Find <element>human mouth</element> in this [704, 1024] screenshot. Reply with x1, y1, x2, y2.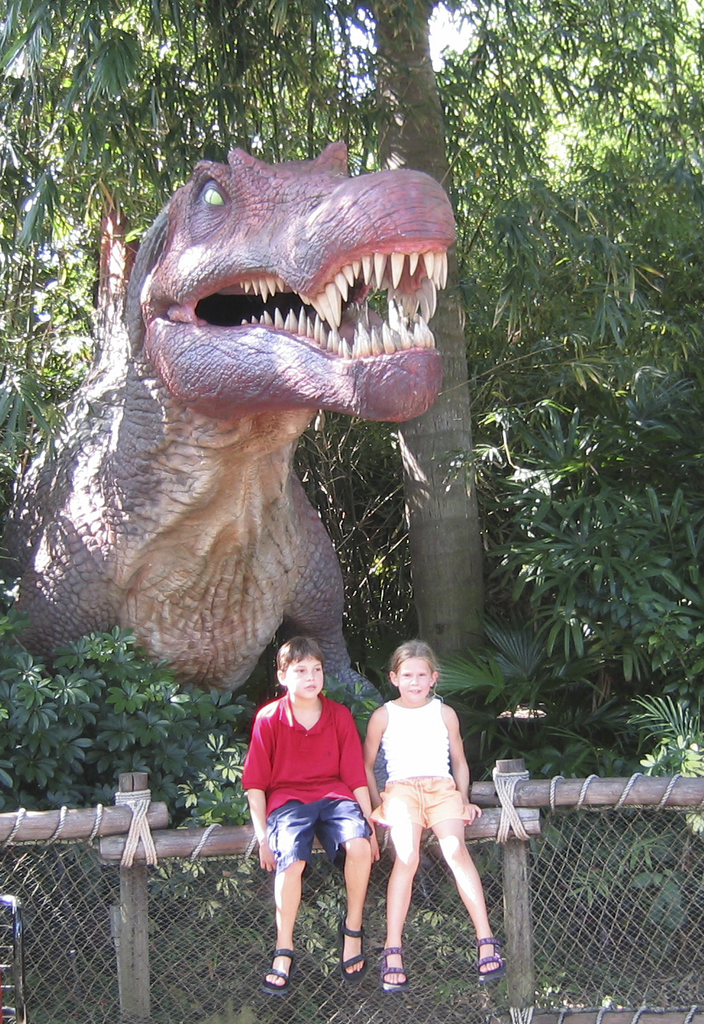
408, 687, 421, 697.
